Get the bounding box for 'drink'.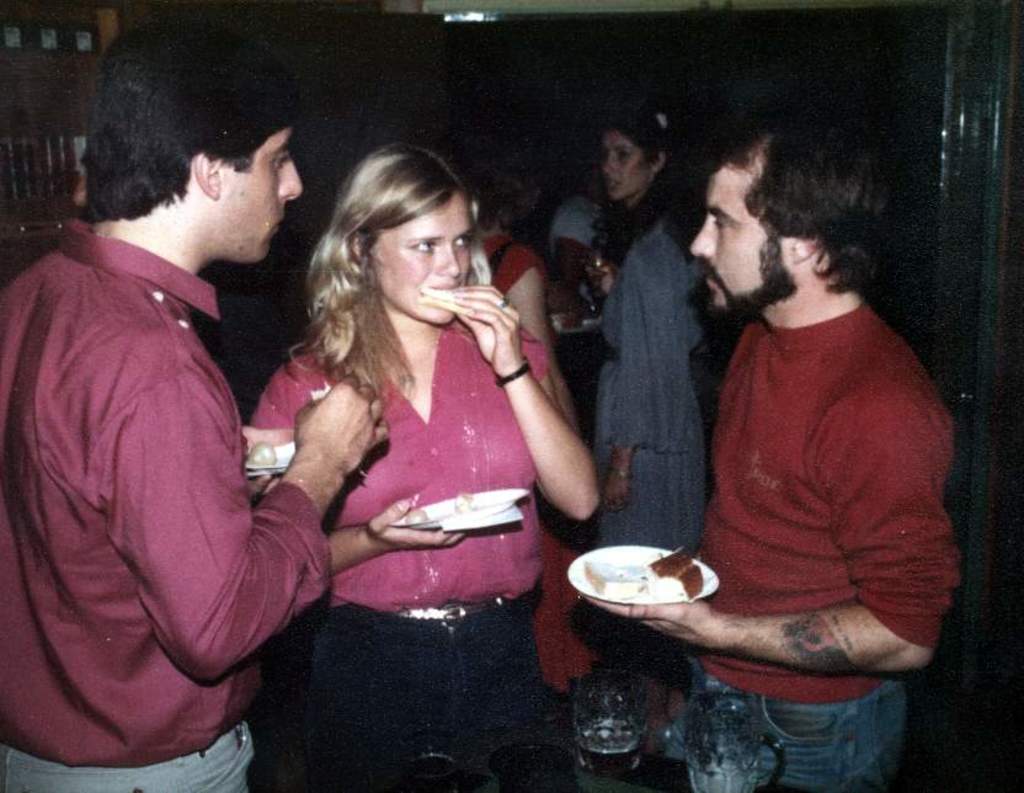
left=576, top=719, right=641, bottom=766.
